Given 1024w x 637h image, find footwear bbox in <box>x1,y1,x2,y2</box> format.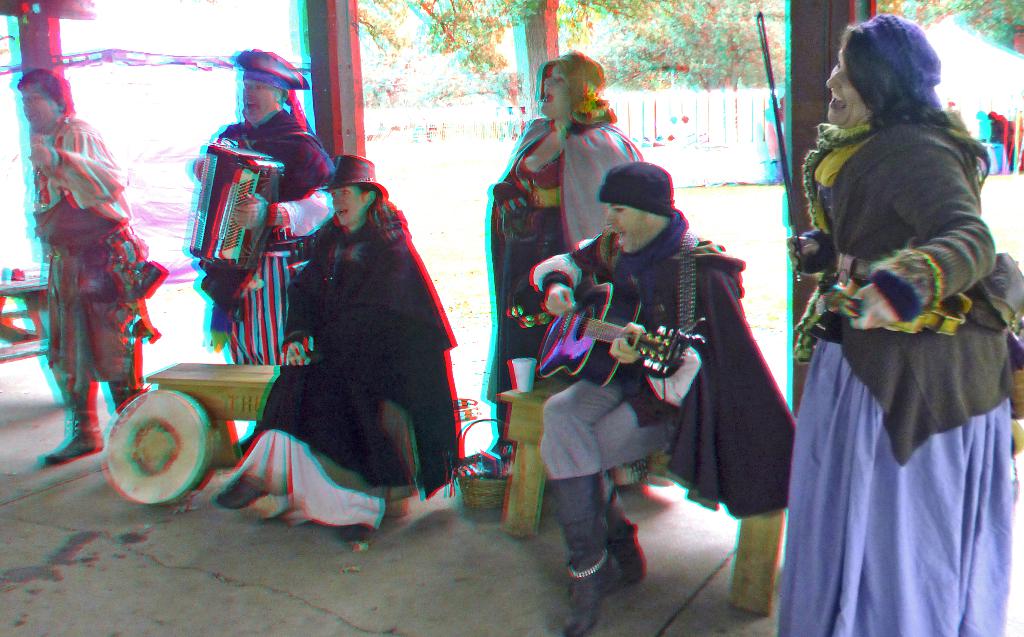
<box>555,474,622,636</box>.
